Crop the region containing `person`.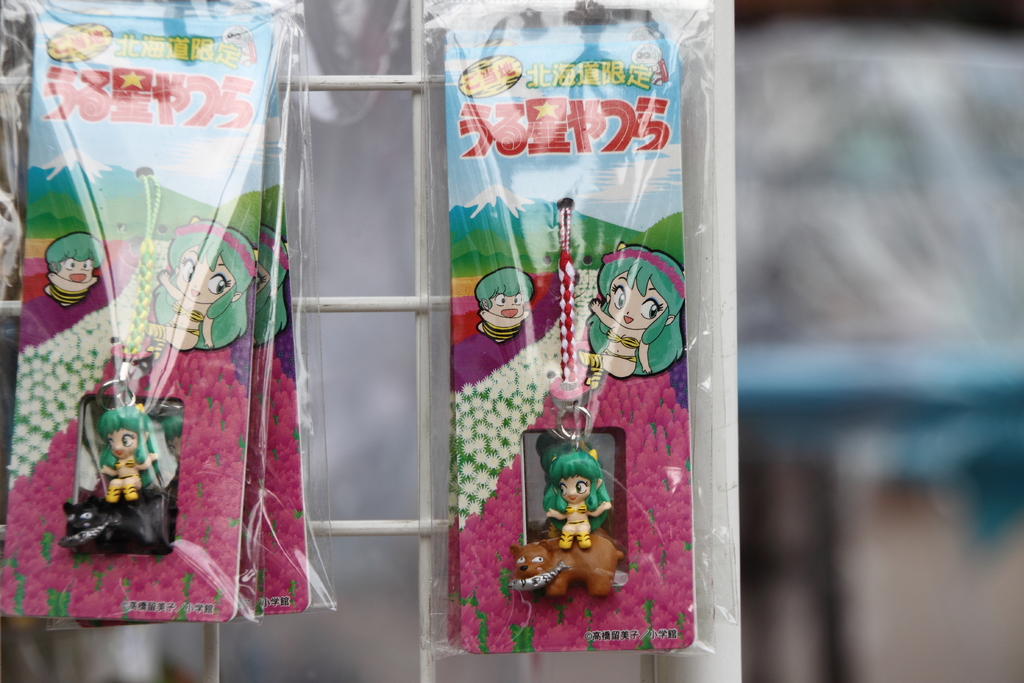
Crop region: x1=531 y1=438 x2=616 y2=552.
